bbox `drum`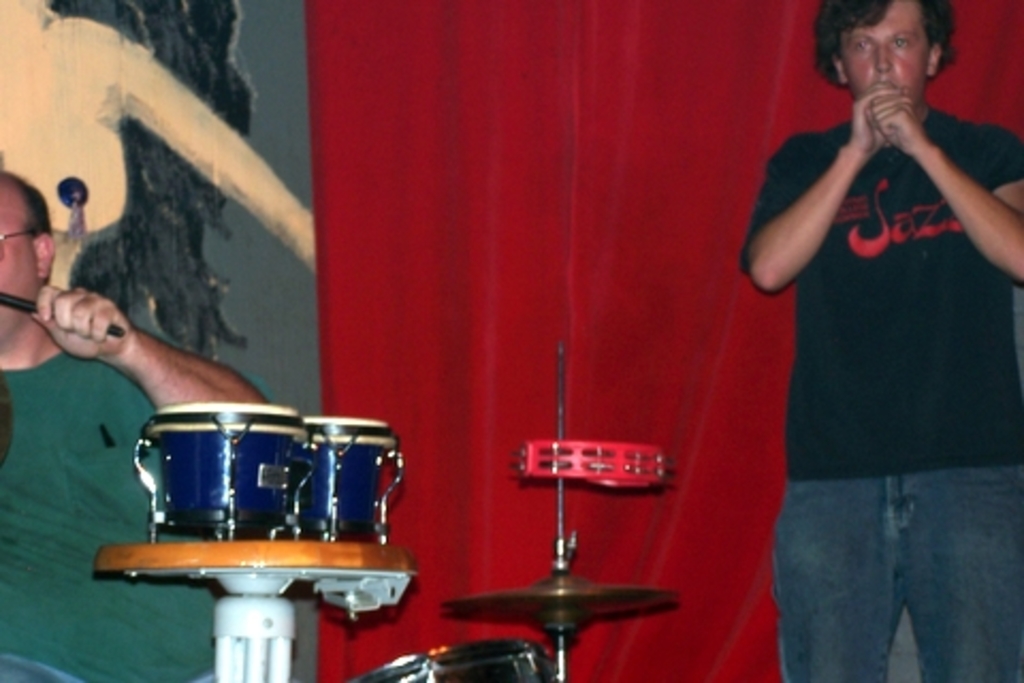
{"x1": 318, "y1": 418, "x2": 412, "y2": 549}
